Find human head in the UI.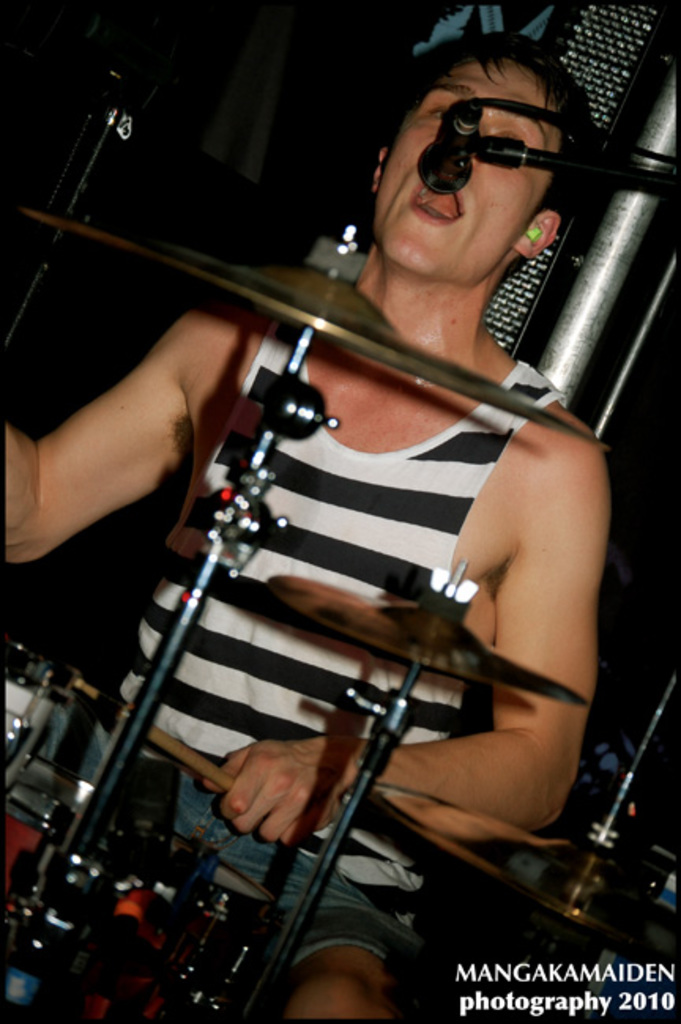
UI element at [x1=367, y1=46, x2=583, y2=295].
